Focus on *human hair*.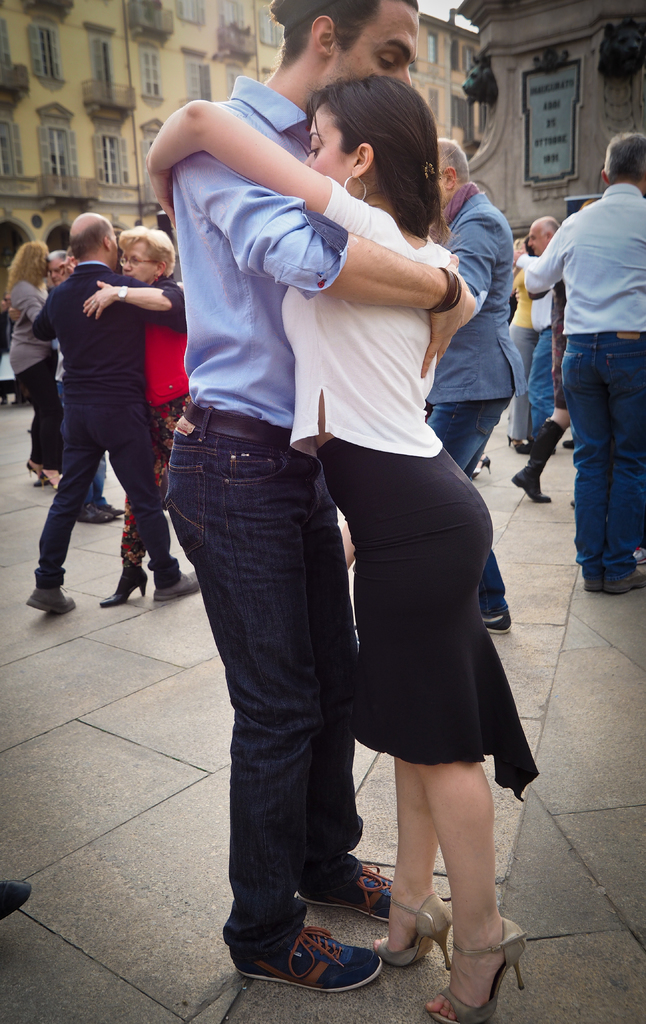
Focused at box(437, 138, 474, 187).
